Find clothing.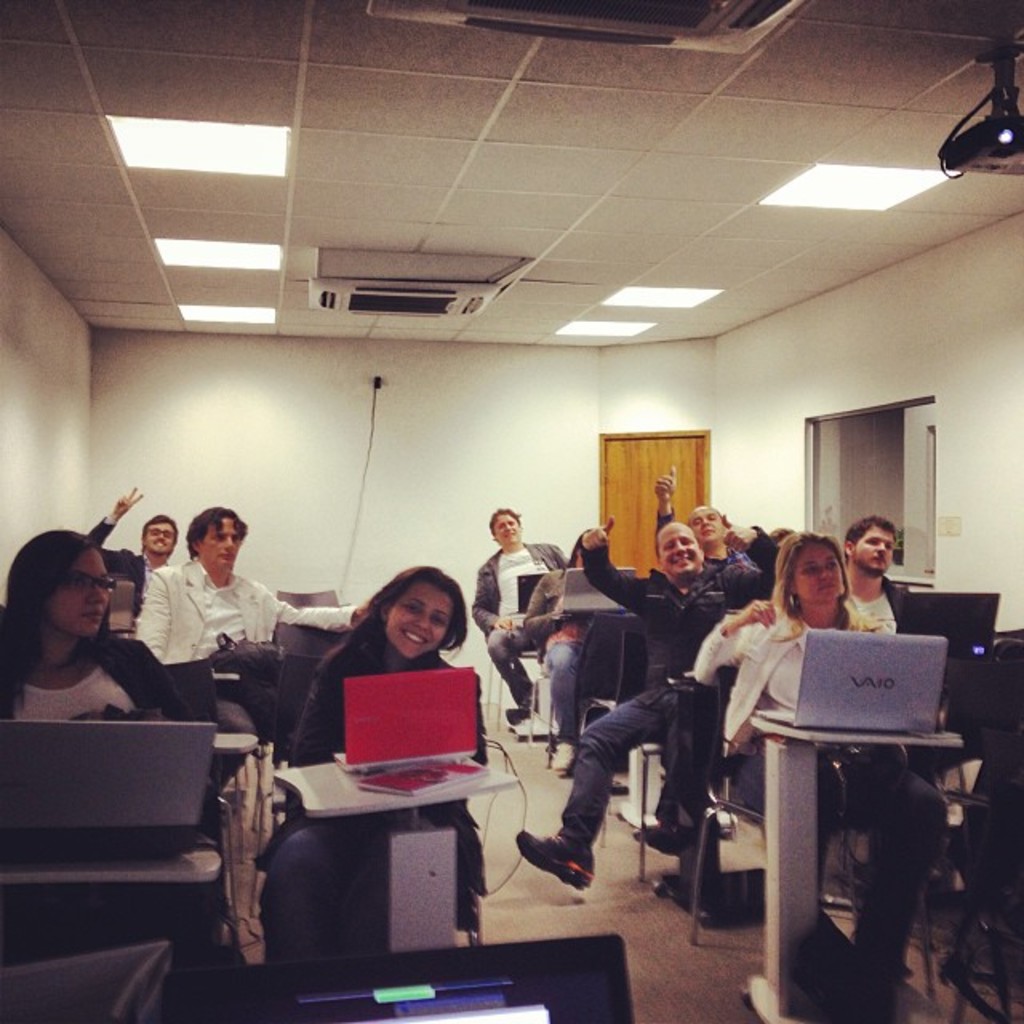
{"left": 14, "top": 642, "right": 171, "bottom": 712}.
